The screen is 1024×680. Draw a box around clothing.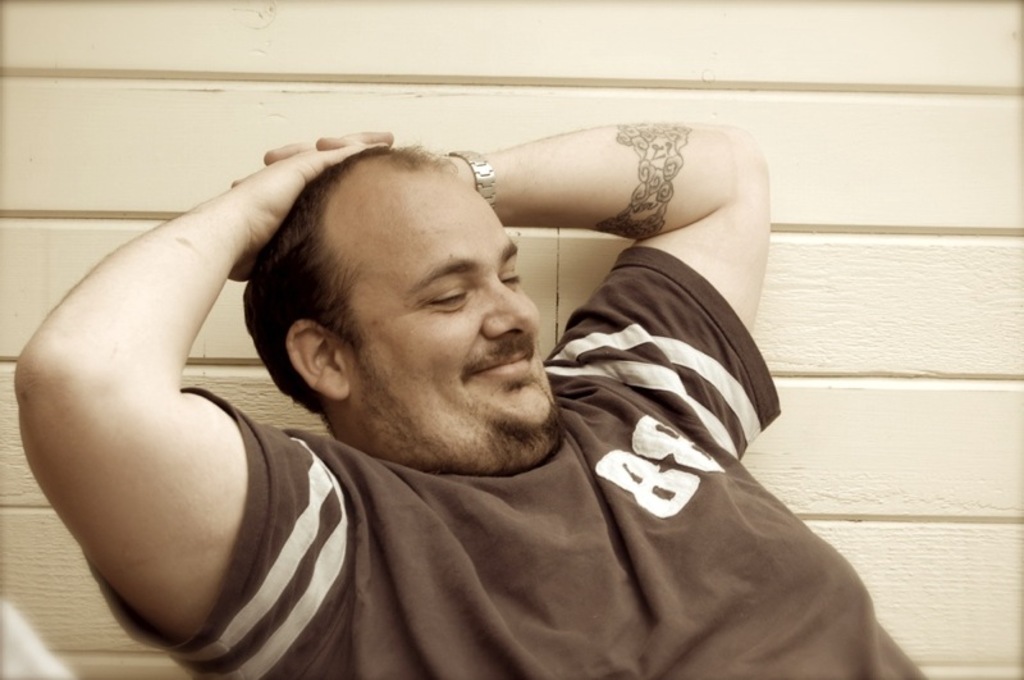
x1=180, y1=239, x2=924, y2=679.
